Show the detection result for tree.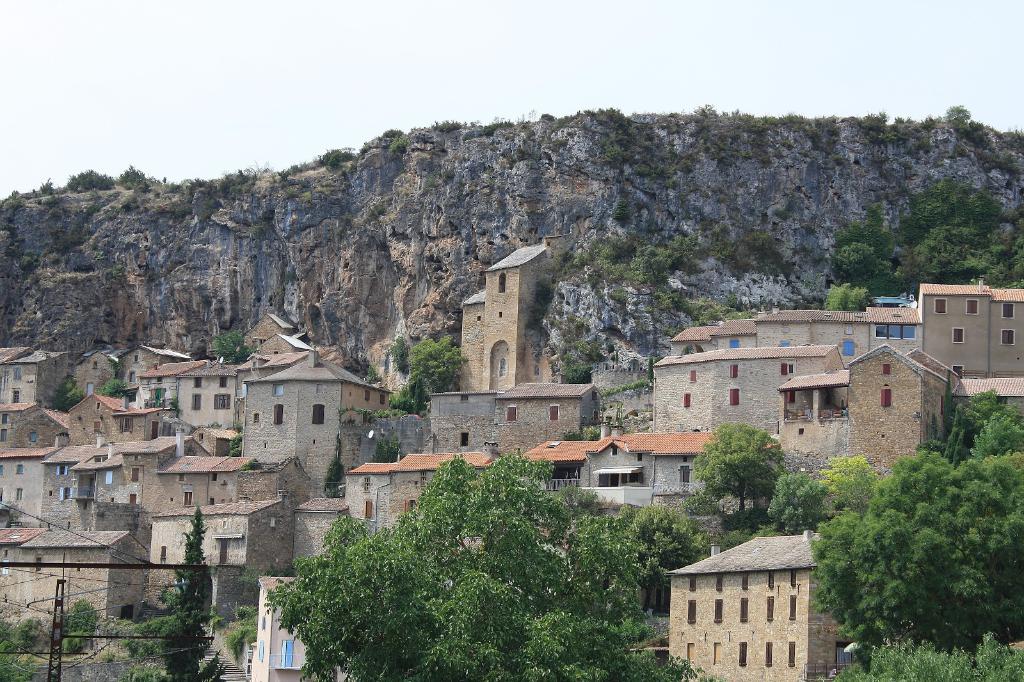
[202,321,255,367].
